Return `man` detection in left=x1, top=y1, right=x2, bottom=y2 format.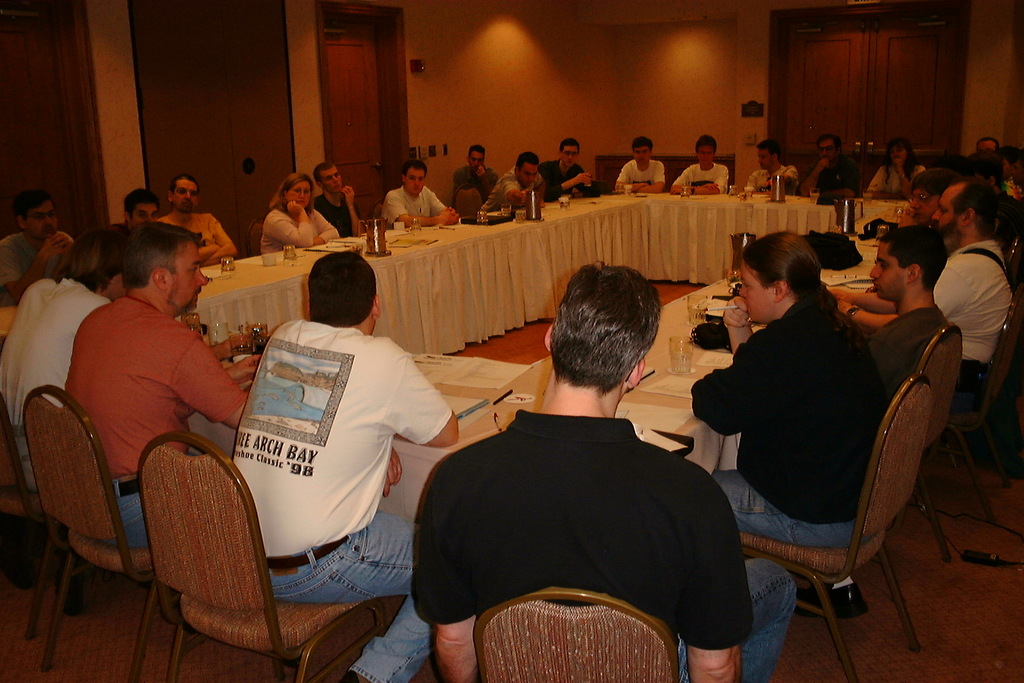
left=225, top=252, right=460, bottom=682.
